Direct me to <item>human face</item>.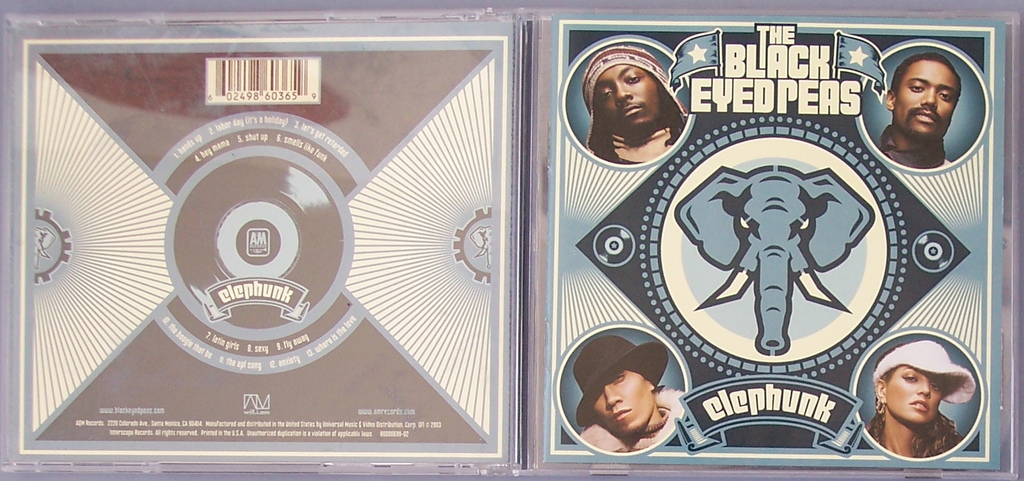
Direction: 896,63,959,143.
